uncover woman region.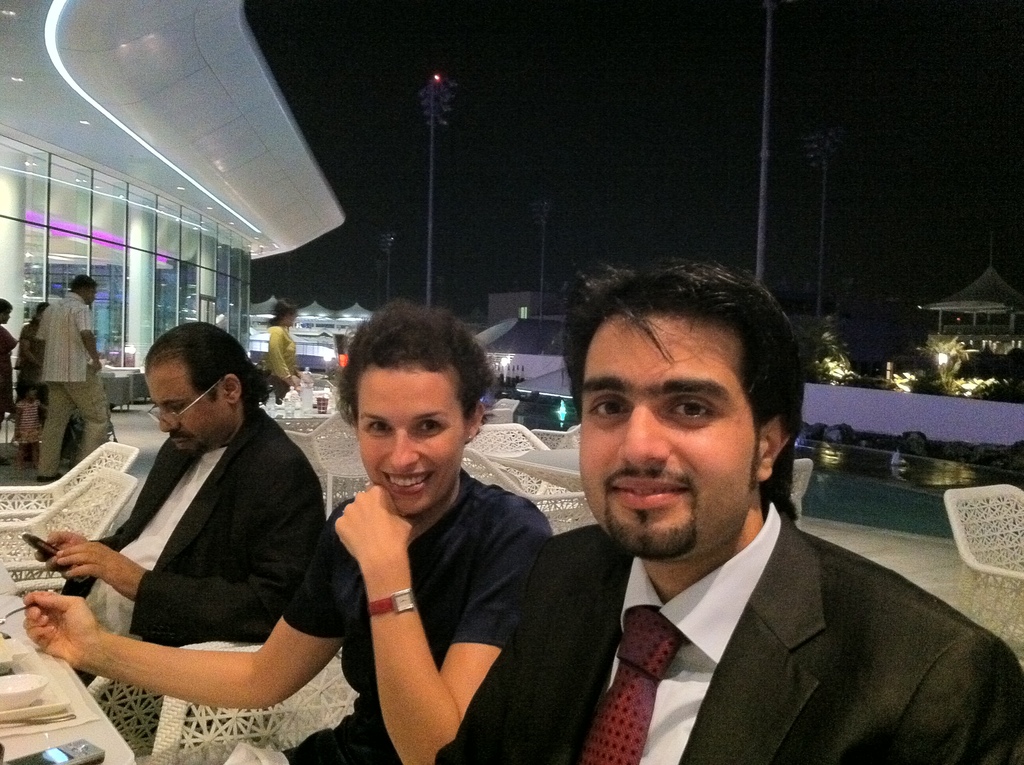
Uncovered: 32, 307, 550, 764.
